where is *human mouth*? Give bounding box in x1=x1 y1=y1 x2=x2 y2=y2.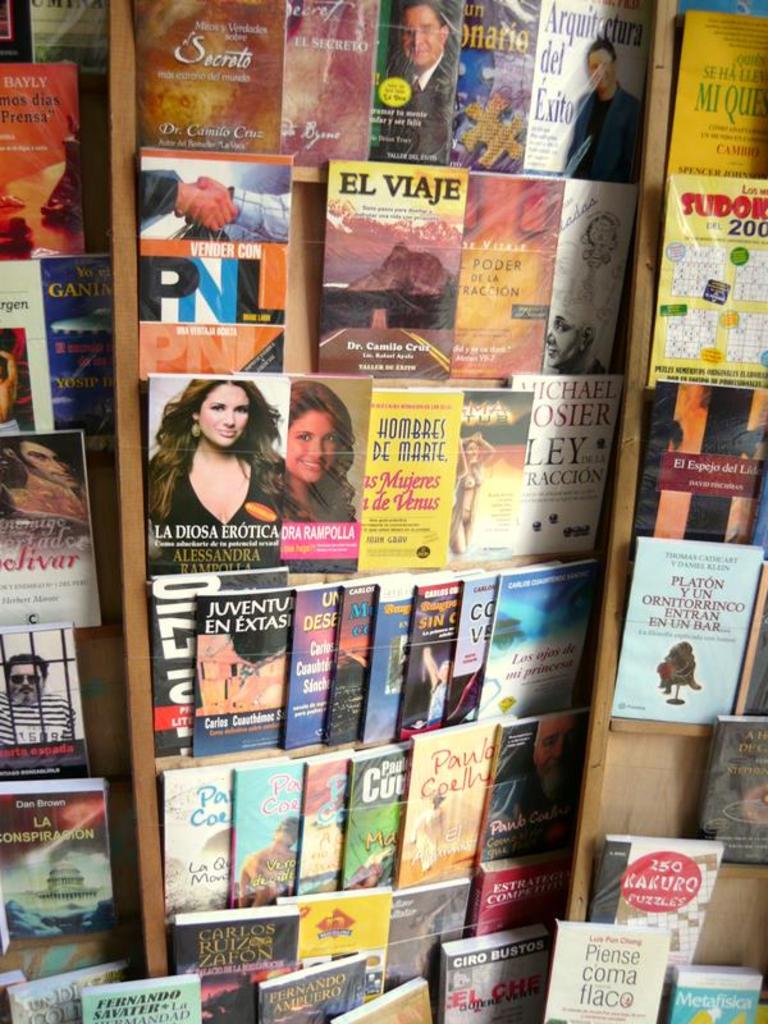
x1=223 y1=428 x2=241 y2=435.
